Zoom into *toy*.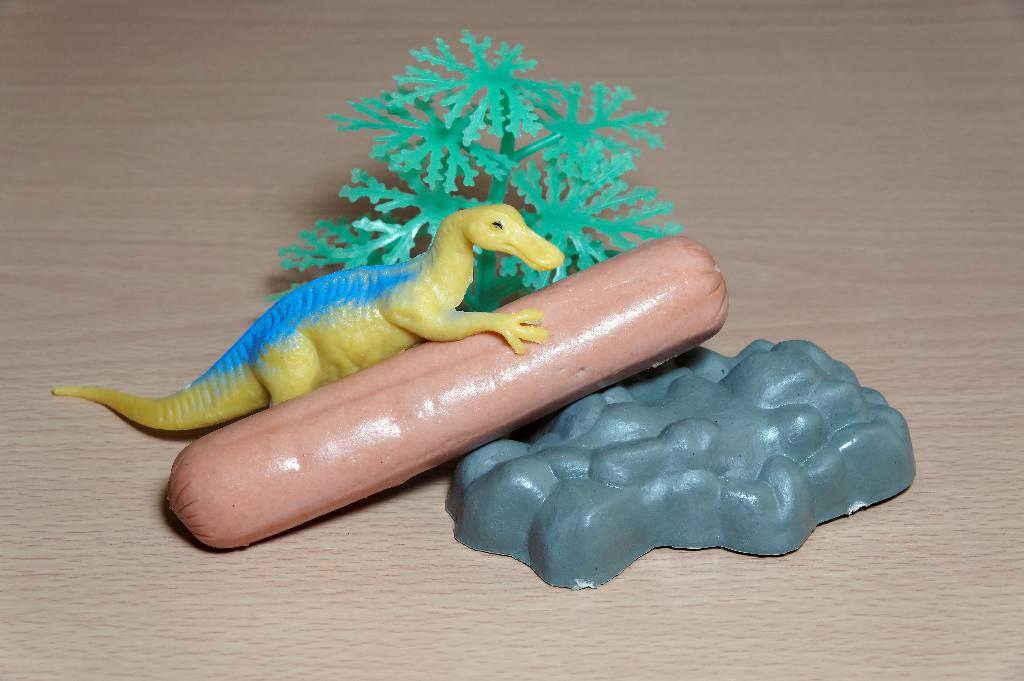
Zoom target: x1=444 y1=339 x2=922 y2=593.
